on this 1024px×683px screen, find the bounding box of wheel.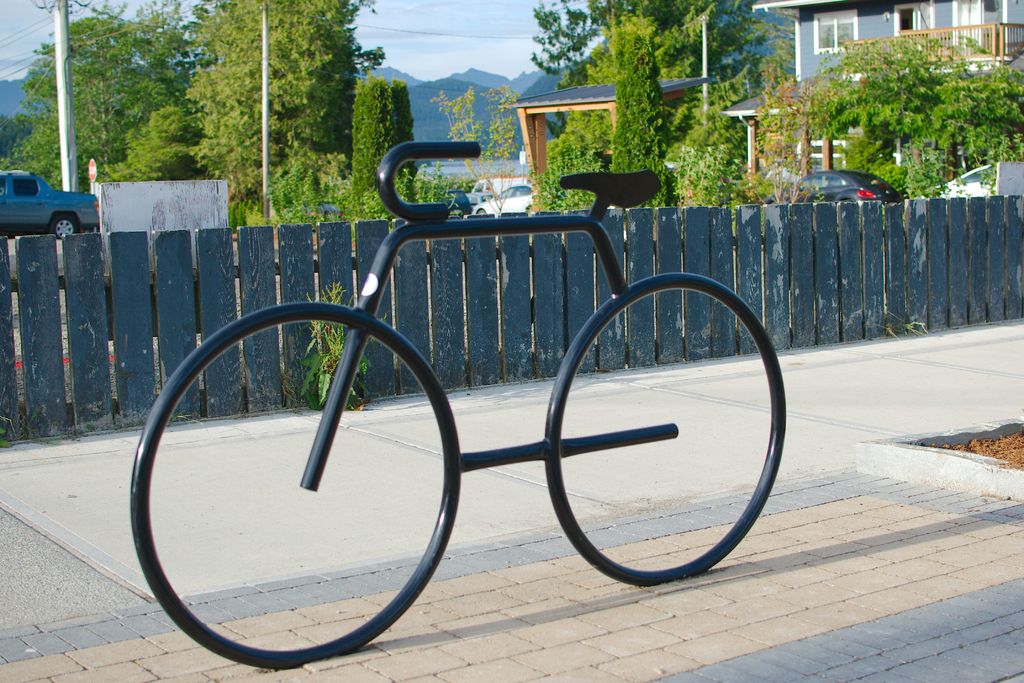
Bounding box: [540,268,784,587].
